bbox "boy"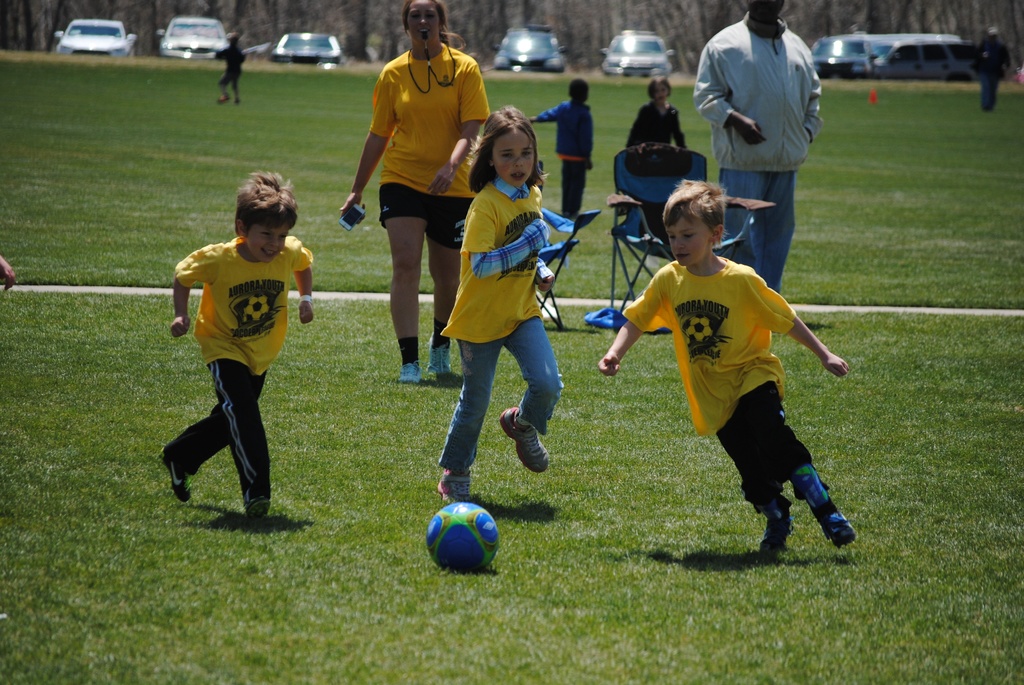
531:77:593:217
